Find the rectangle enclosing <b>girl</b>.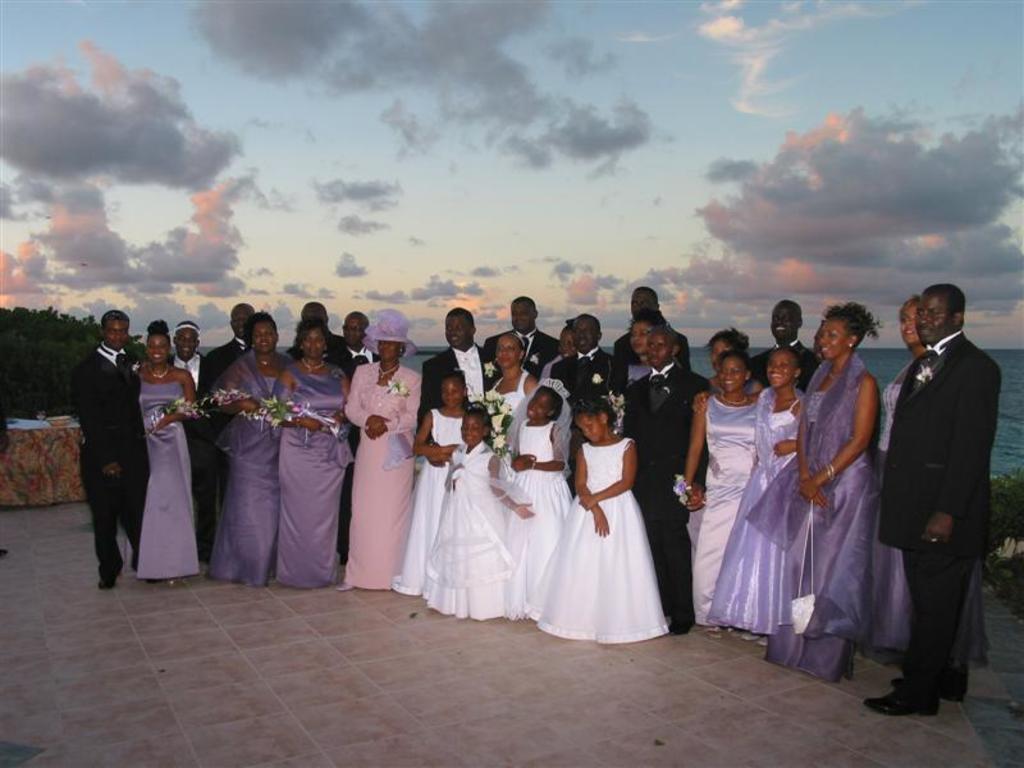
locate(669, 344, 760, 626).
